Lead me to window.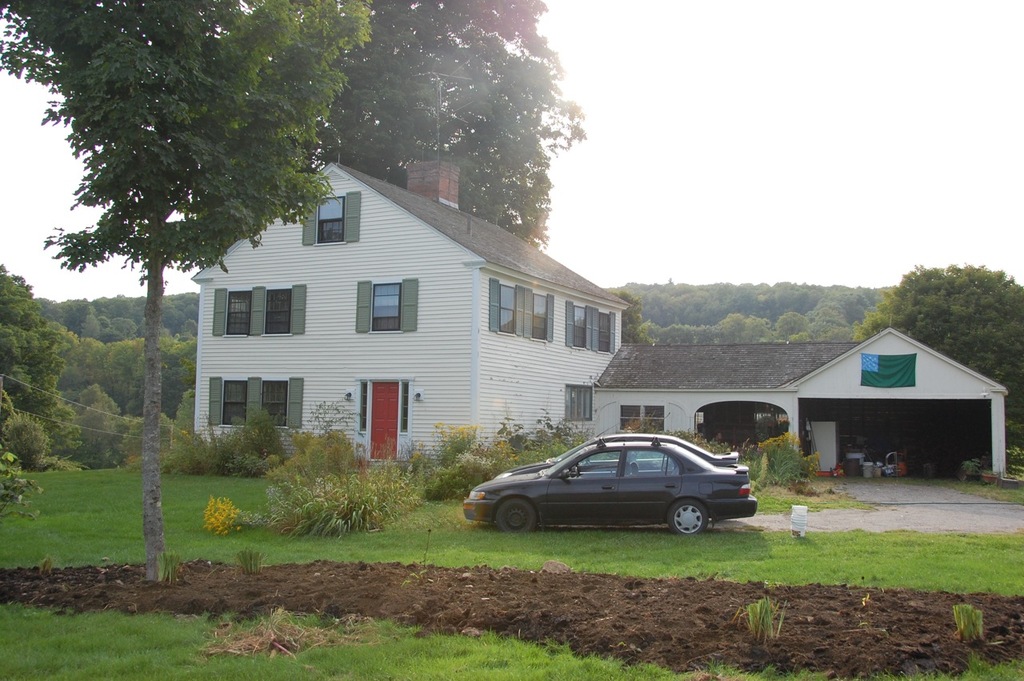
Lead to [527,286,551,340].
